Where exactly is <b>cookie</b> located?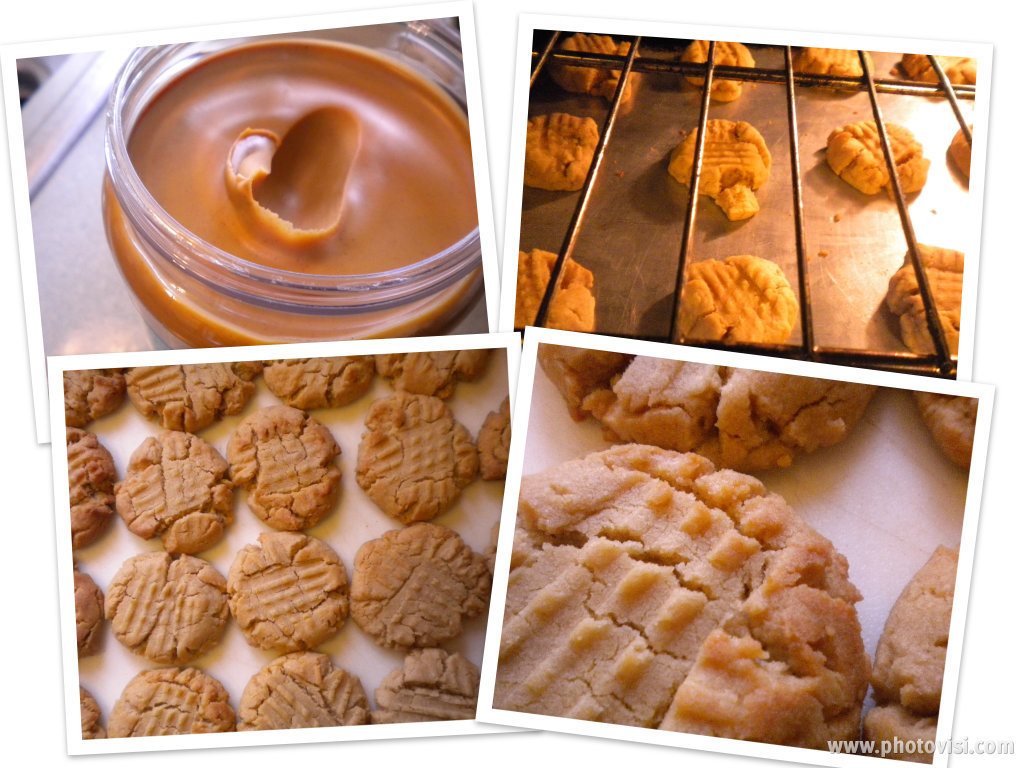
Its bounding box is detection(525, 109, 607, 189).
